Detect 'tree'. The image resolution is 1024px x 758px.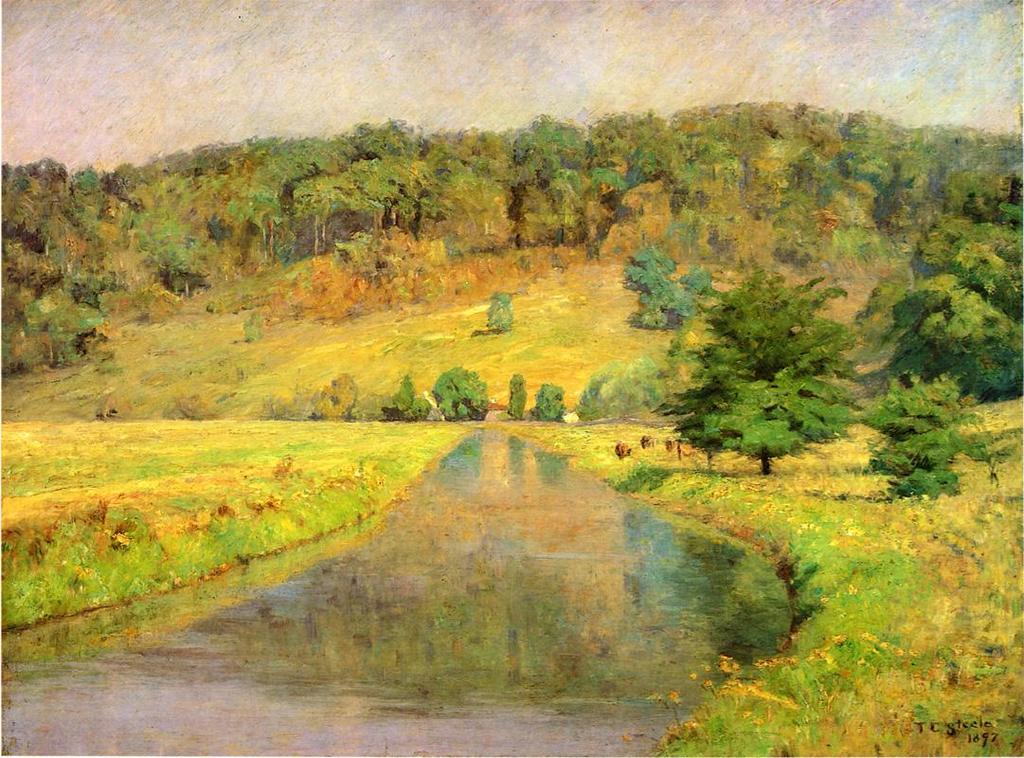
locate(508, 373, 524, 417).
